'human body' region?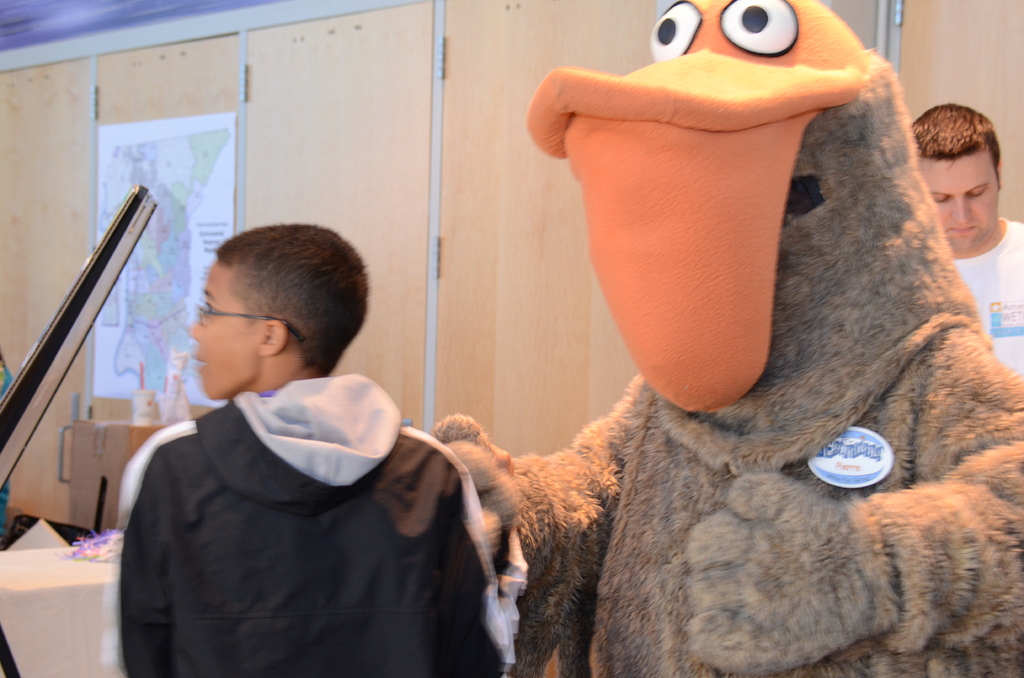
{"left": 108, "top": 222, "right": 516, "bottom": 676}
